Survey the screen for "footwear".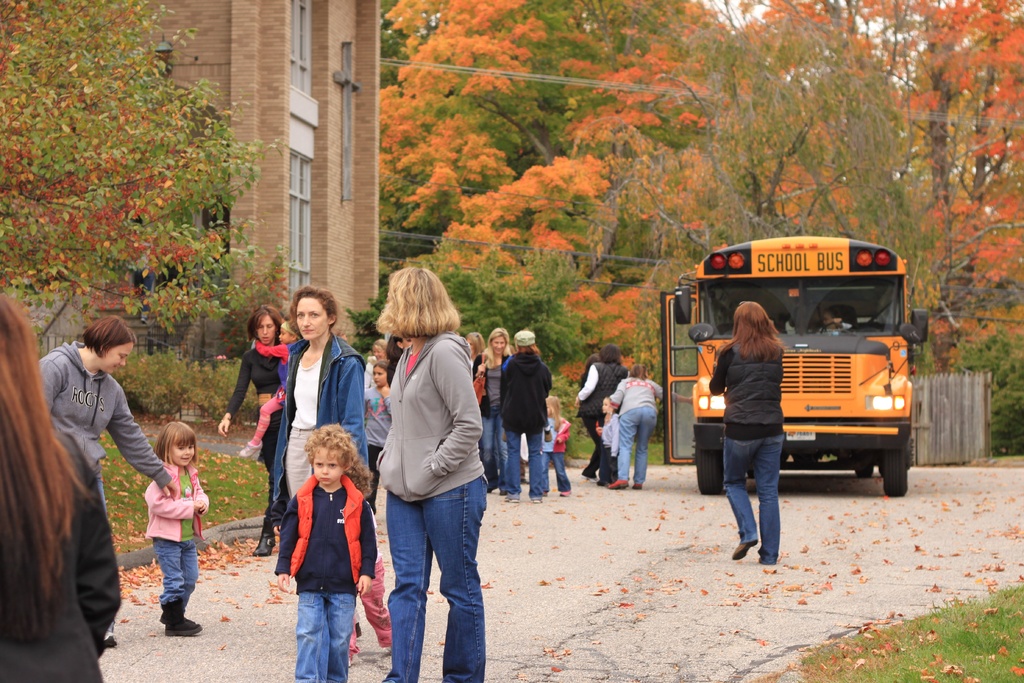
Survey found: region(582, 471, 601, 479).
